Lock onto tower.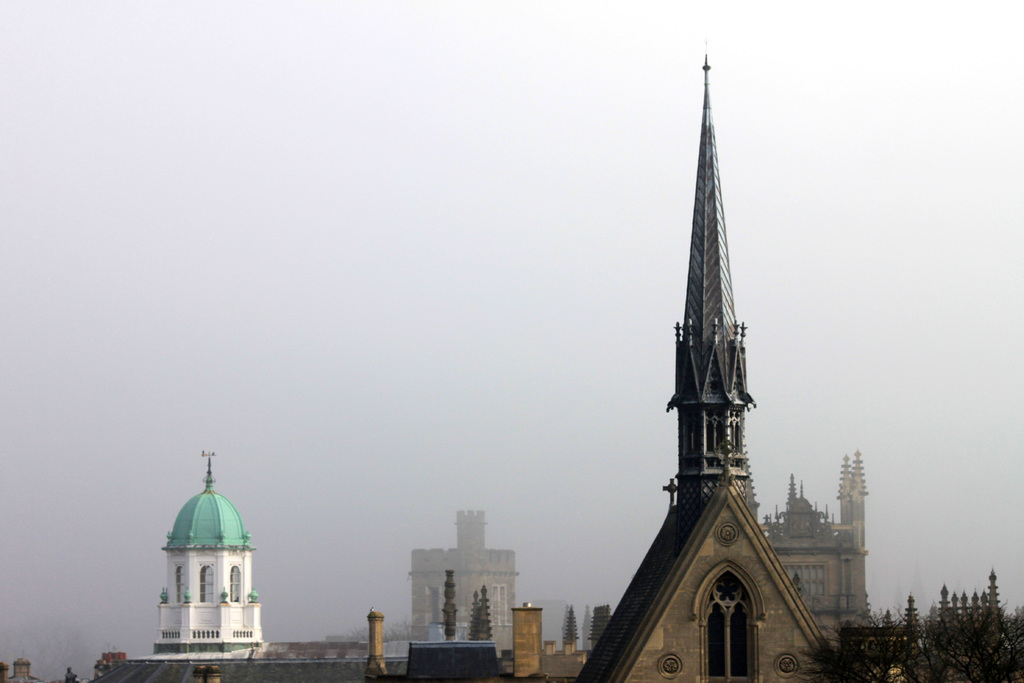
Locked: l=152, t=438, r=260, b=664.
